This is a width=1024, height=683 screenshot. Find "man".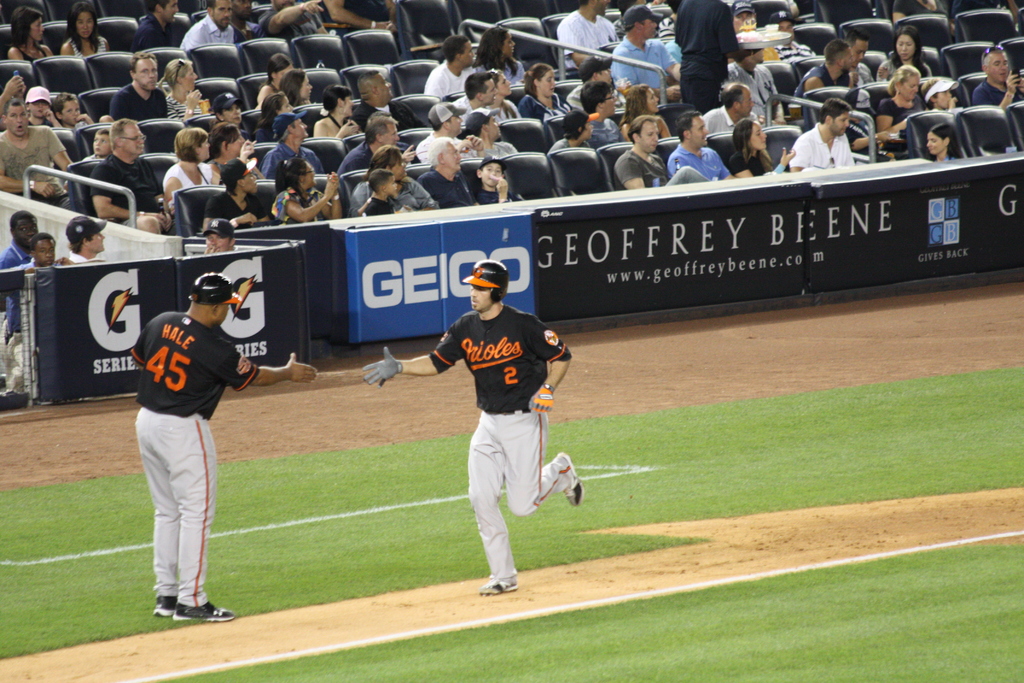
Bounding box: [358,262,583,595].
